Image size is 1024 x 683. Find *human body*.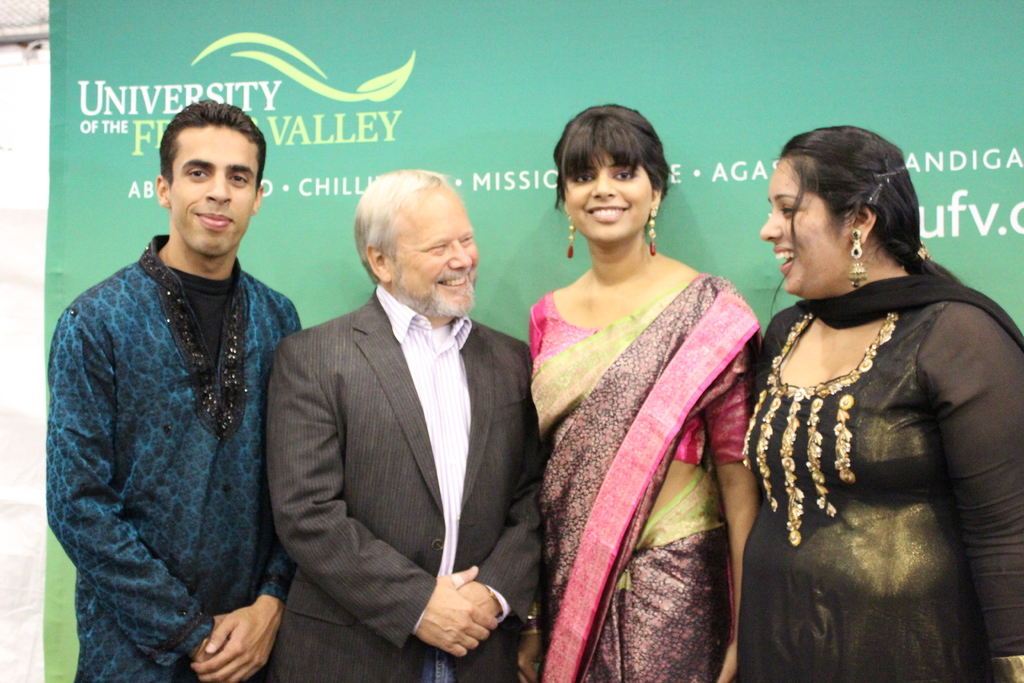
rect(269, 288, 534, 682).
